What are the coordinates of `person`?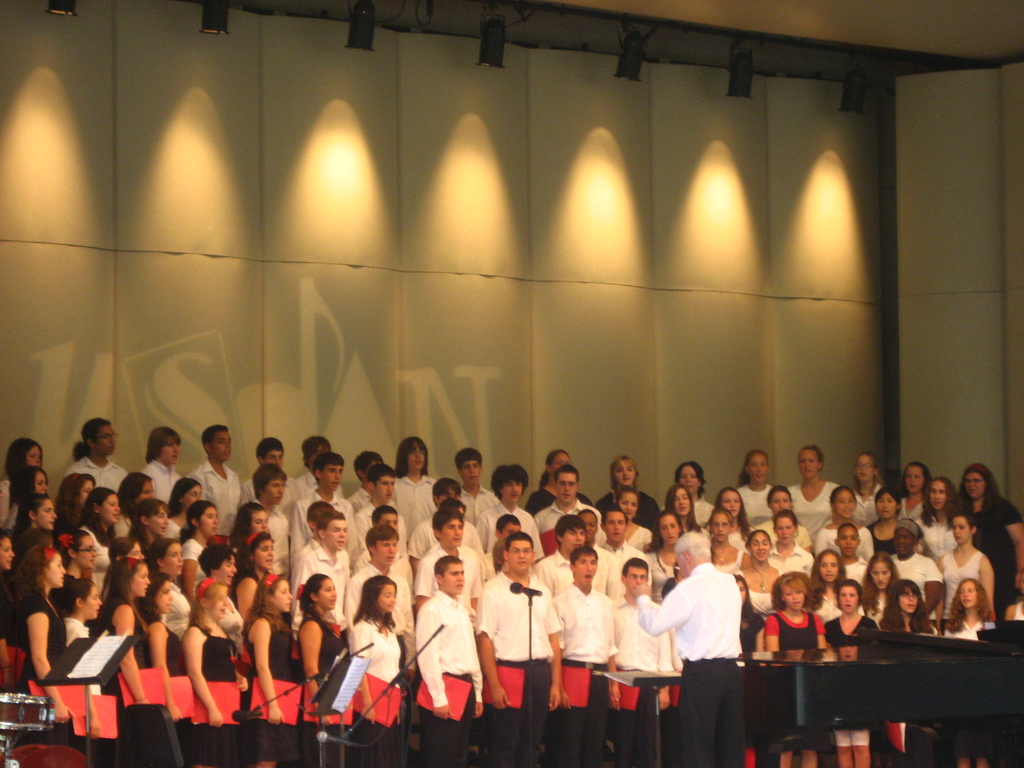
(x1=412, y1=561, x2=474, y2=746).
